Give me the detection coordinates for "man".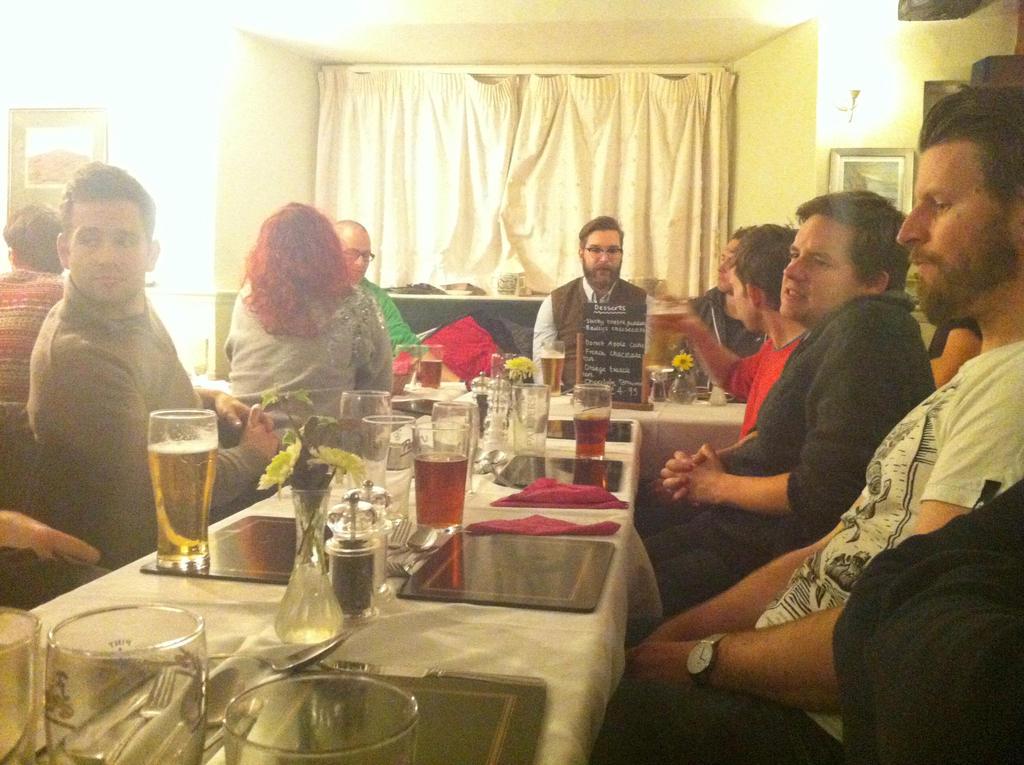
crop(0, 200, 67, 407).
